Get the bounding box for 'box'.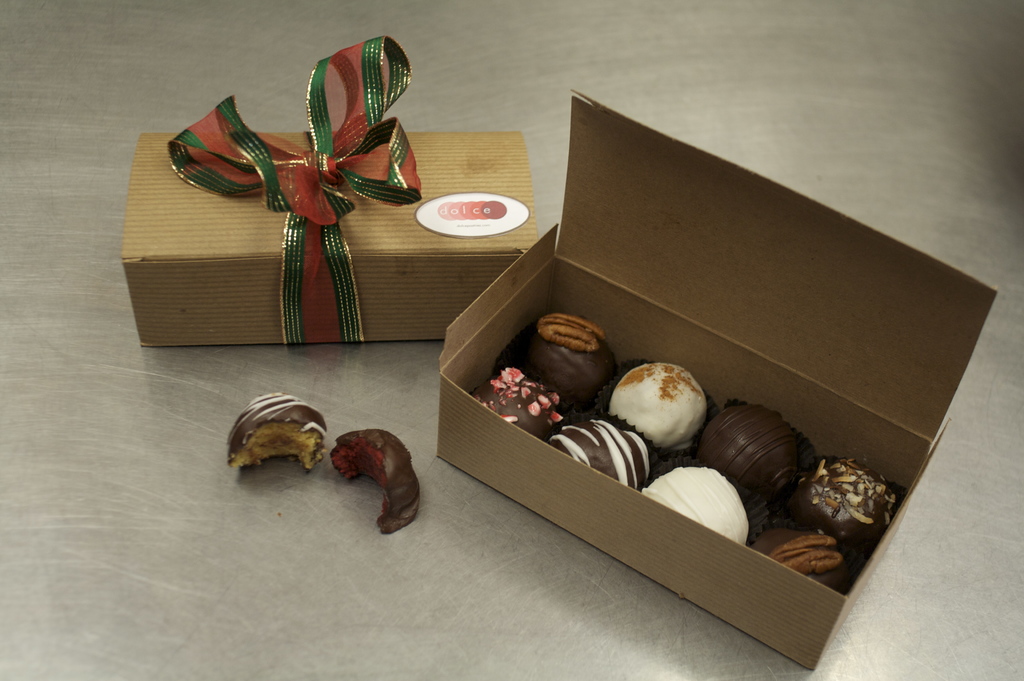
(435,92,997,670).
